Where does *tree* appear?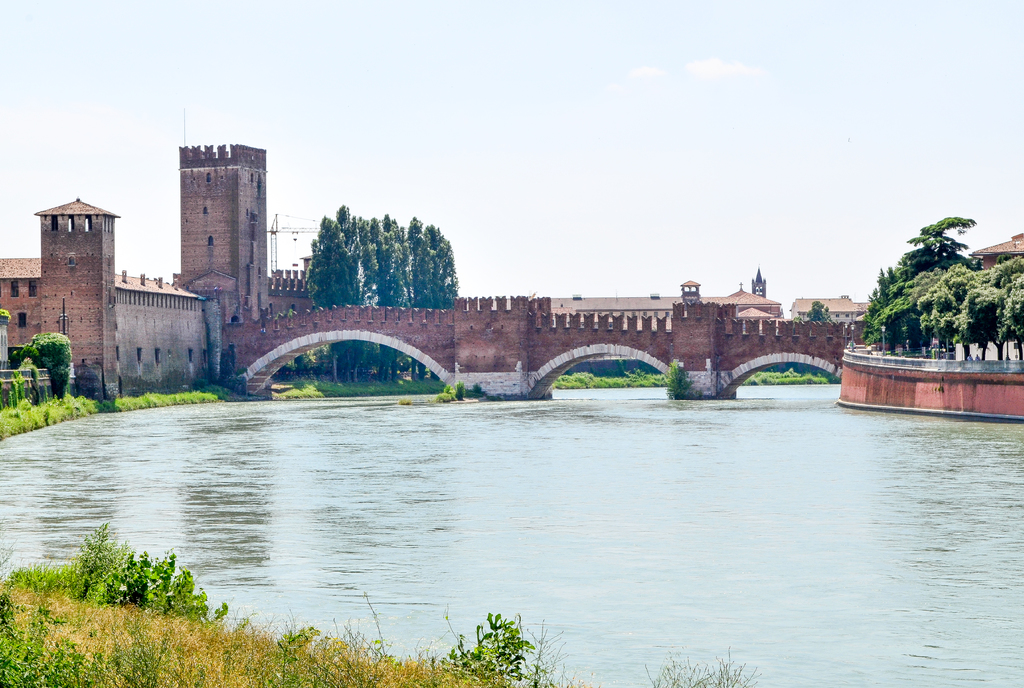
Appears at [left=996, top=252, right=1023, bottom=345].
